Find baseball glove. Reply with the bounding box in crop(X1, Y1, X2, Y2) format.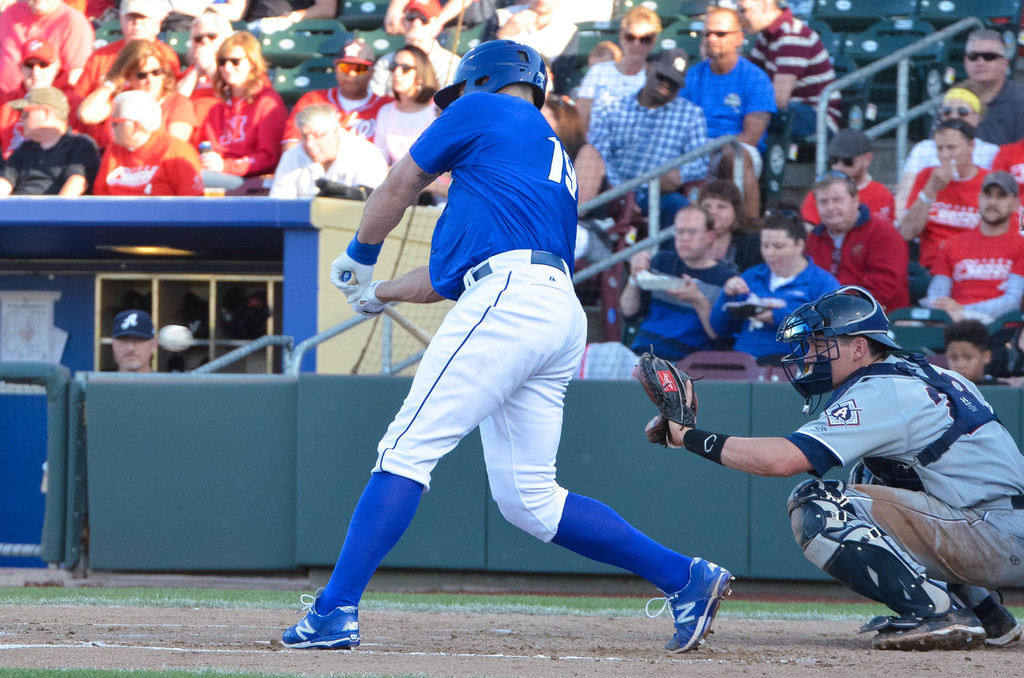
crop(348, 276, 406, 318).
